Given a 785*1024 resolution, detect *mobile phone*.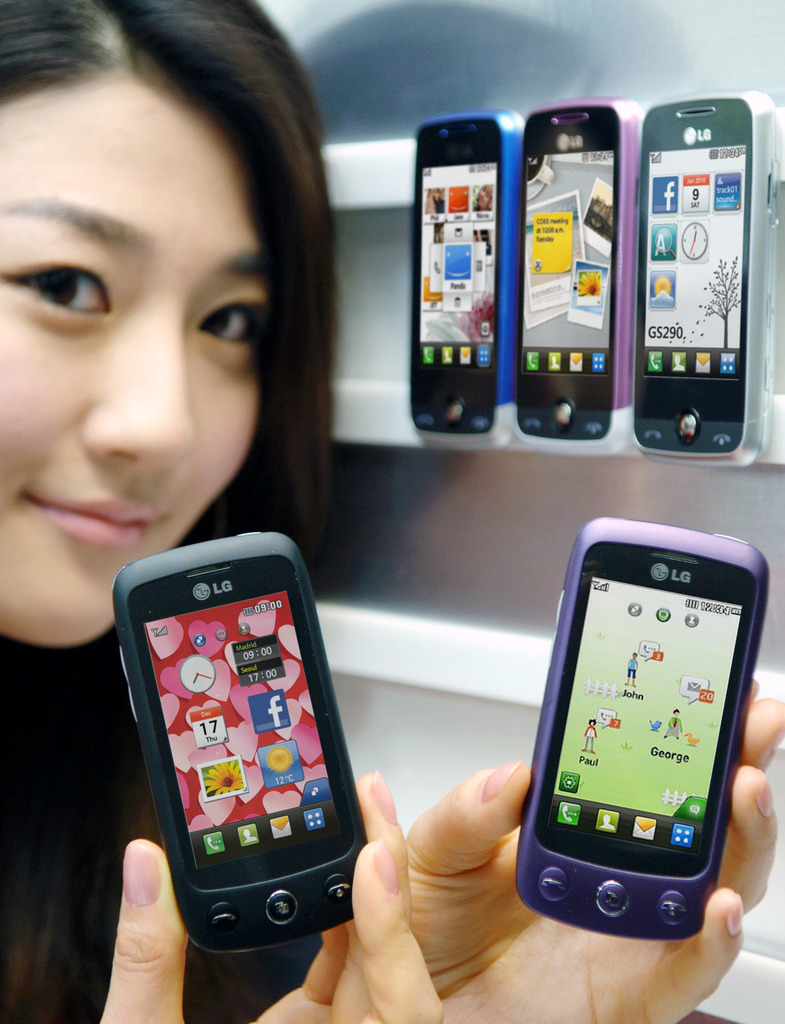
l=628, t=90, r=775, b=471.
